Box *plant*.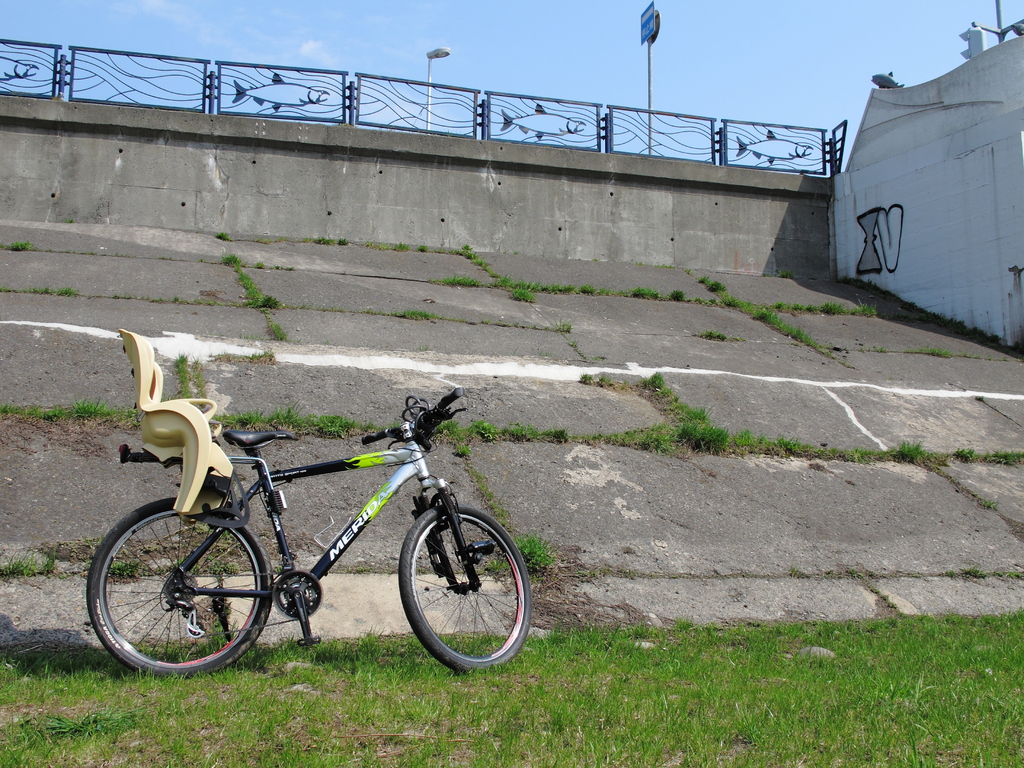
left=215, top=403, right=266, bottom=430.
